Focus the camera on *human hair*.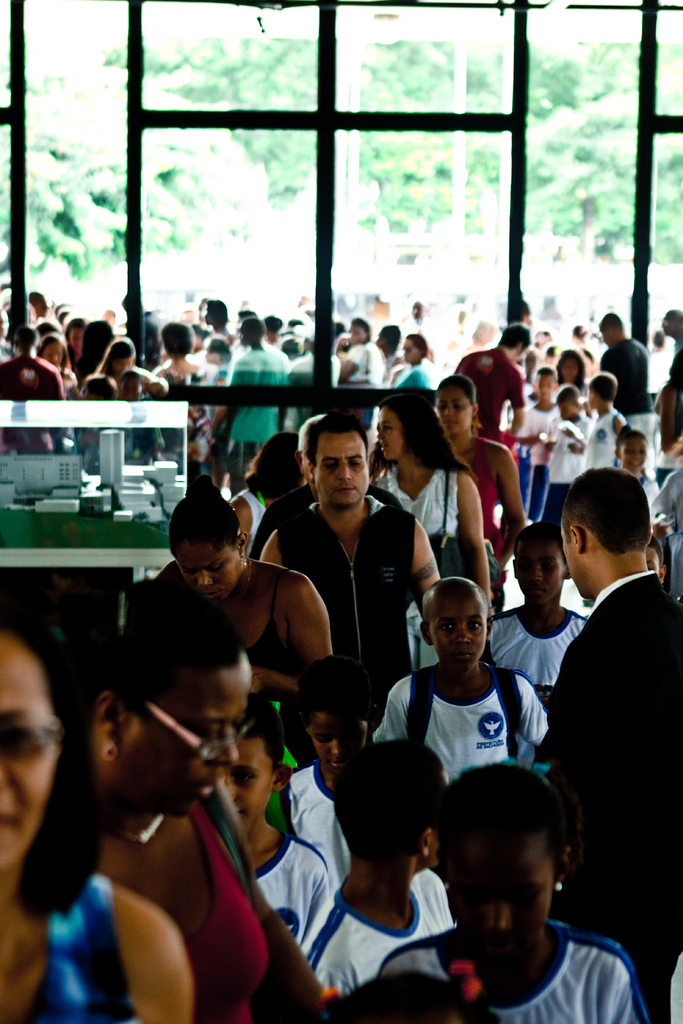
Focus region: (553, 381, 579, 408).
